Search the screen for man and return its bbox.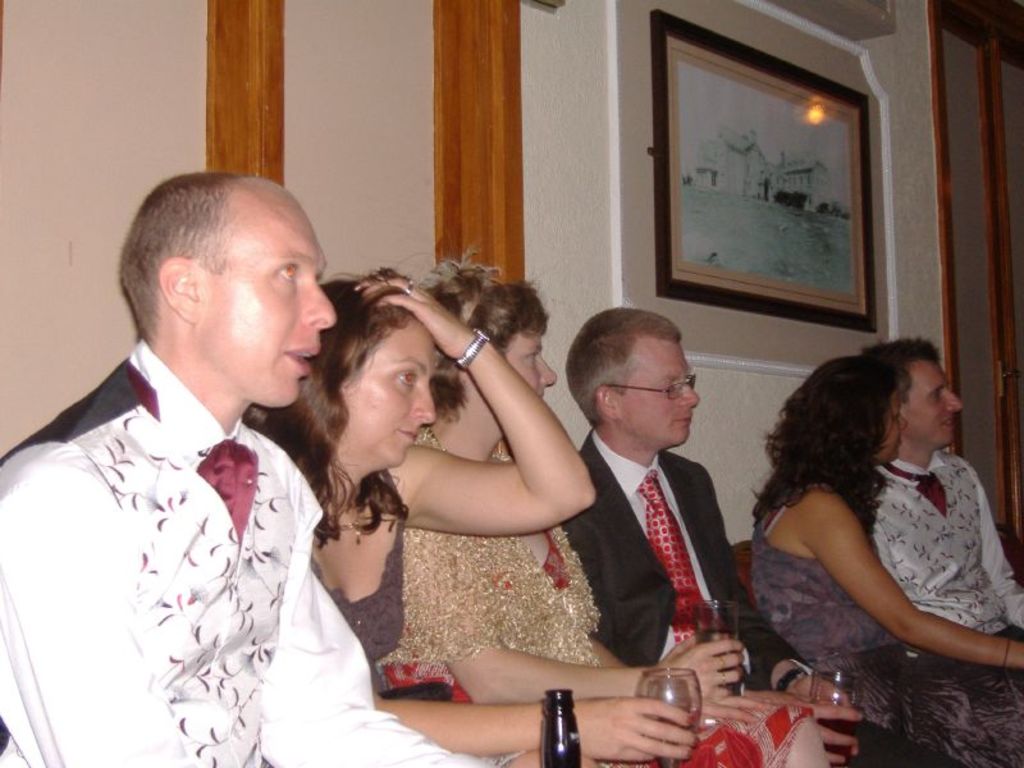
Found: 863,329,1023,673.
